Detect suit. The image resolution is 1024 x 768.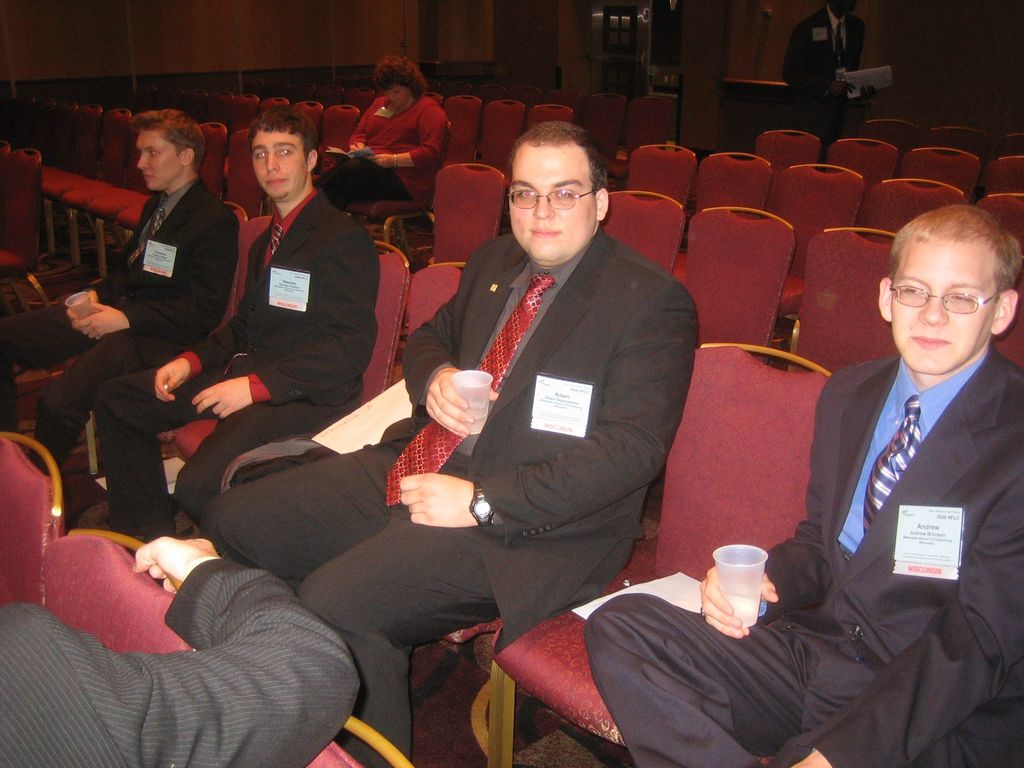
(x1=0, y1=179, x2=240, y2=479).
